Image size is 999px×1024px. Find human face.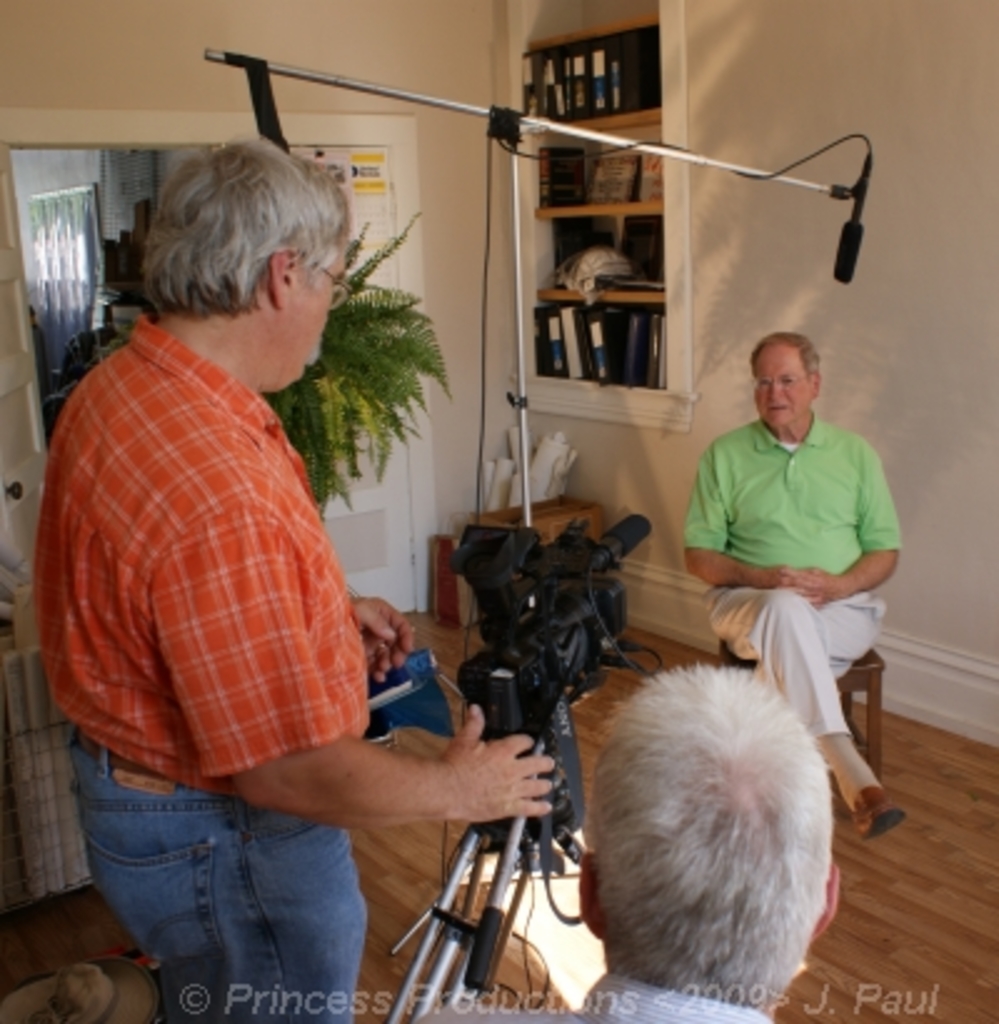
x1=754, y1=345, x2=814, y2=435.
